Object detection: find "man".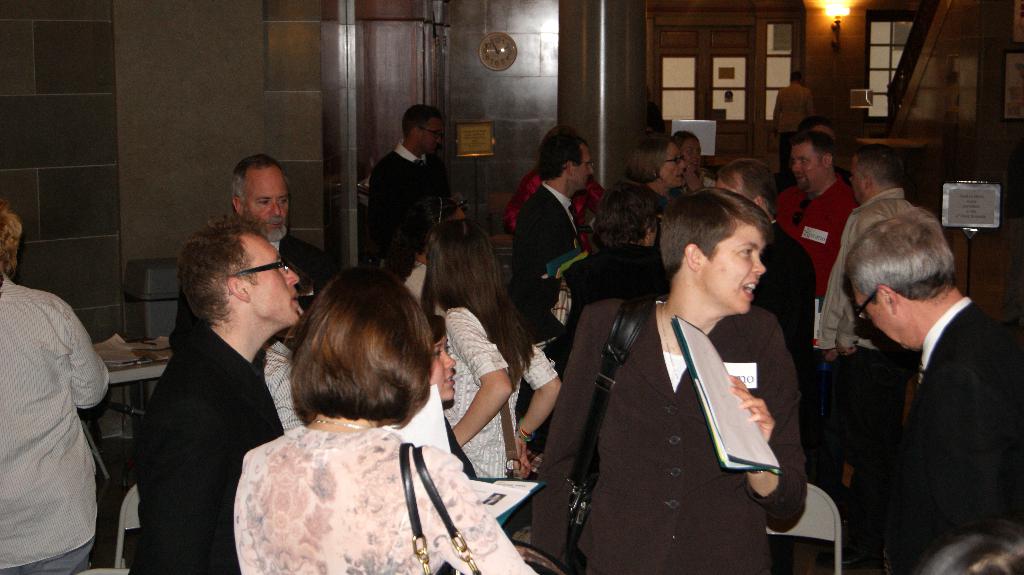
787:132:854:264.
